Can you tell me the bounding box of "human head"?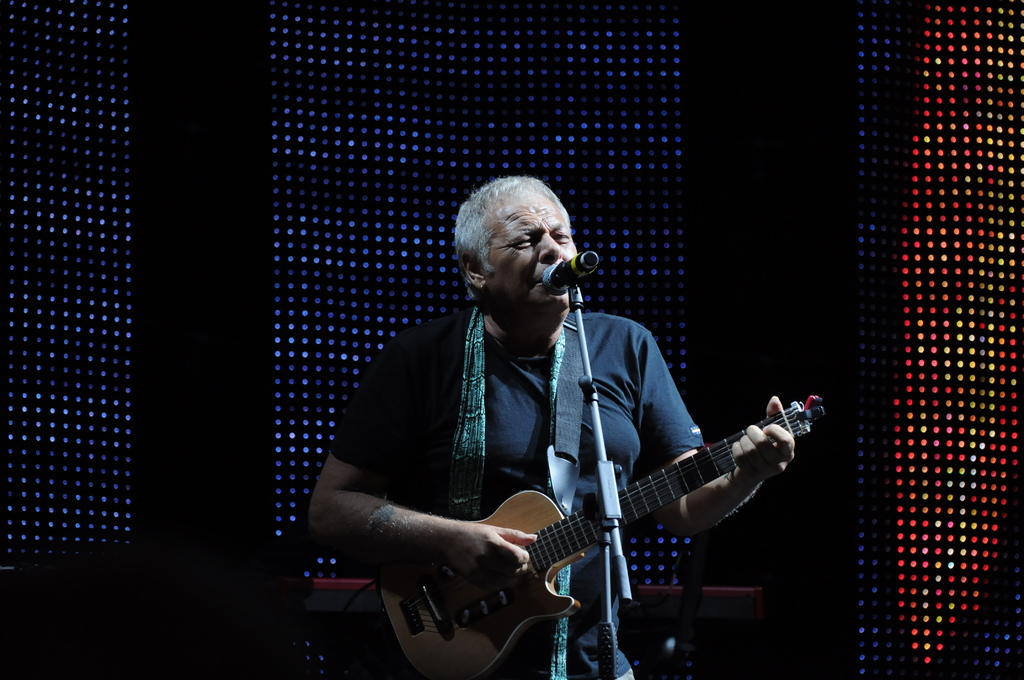
[x1=460, y1=177, x2=577, y2=314].
